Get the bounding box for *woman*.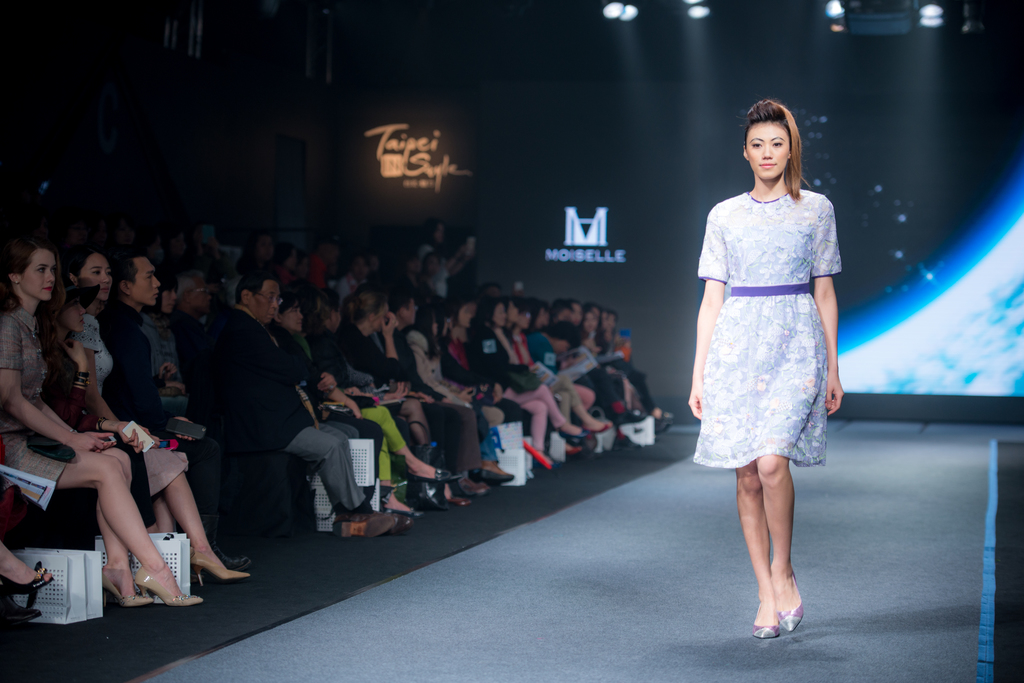
(42,280,191,562).
